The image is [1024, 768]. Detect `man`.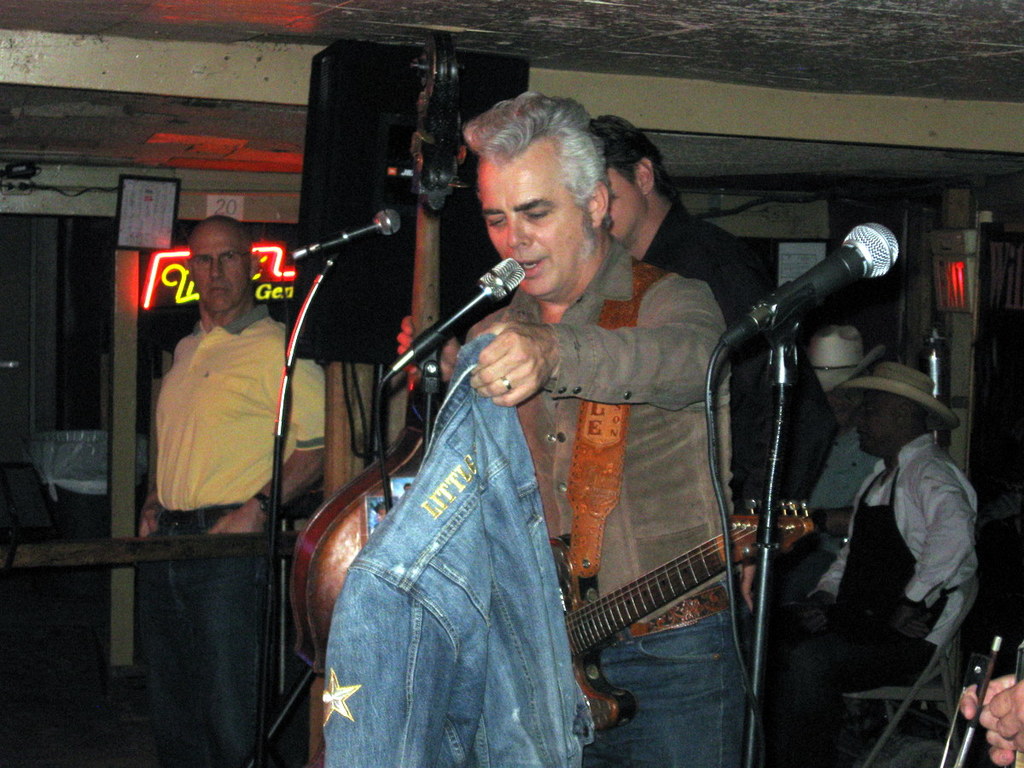
Detection: select_region(768, 318, 878, 608).
